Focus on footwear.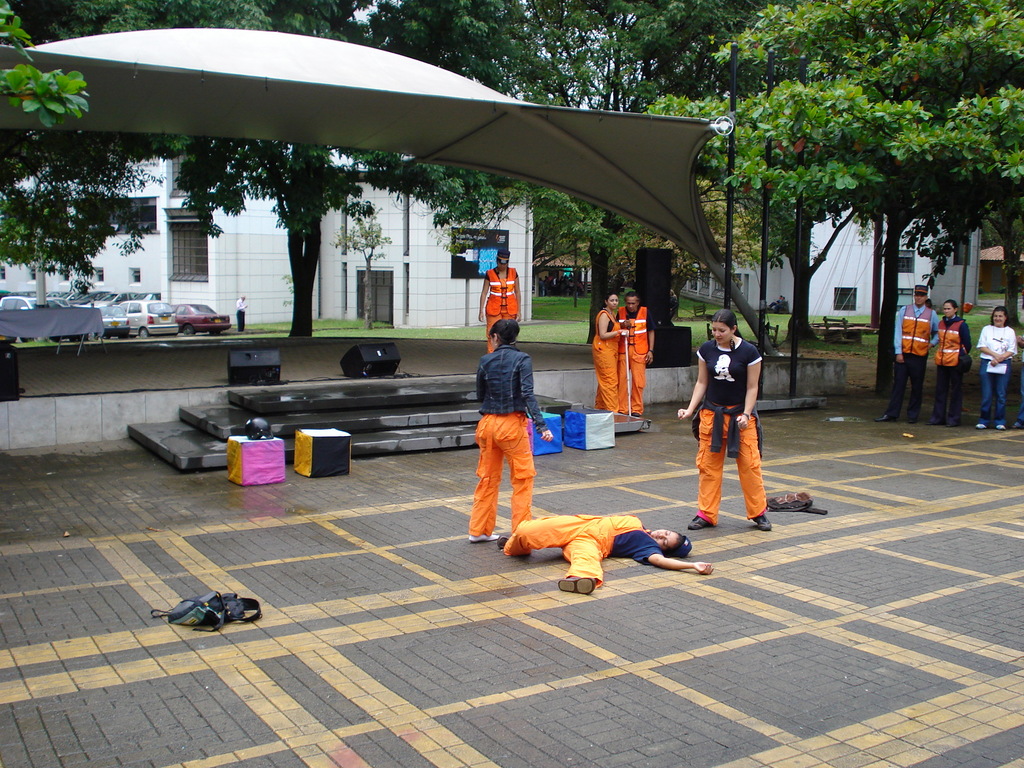
Focused at x1=976, y1=424, x2=988, y2=429.
